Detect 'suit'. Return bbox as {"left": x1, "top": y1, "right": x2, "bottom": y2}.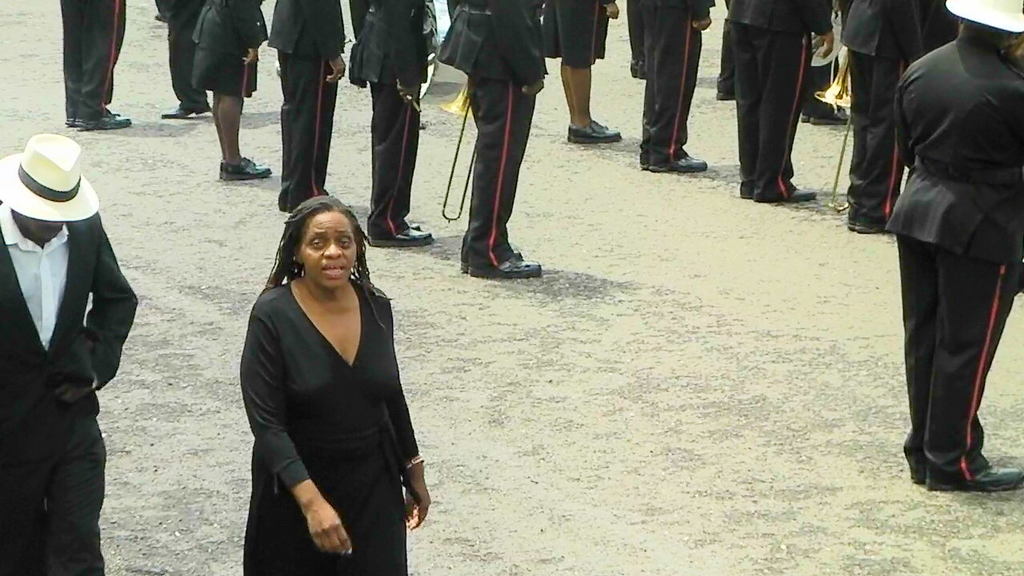
{"left": 0, "top": 197, "right": 139, "bottom": 575}.
